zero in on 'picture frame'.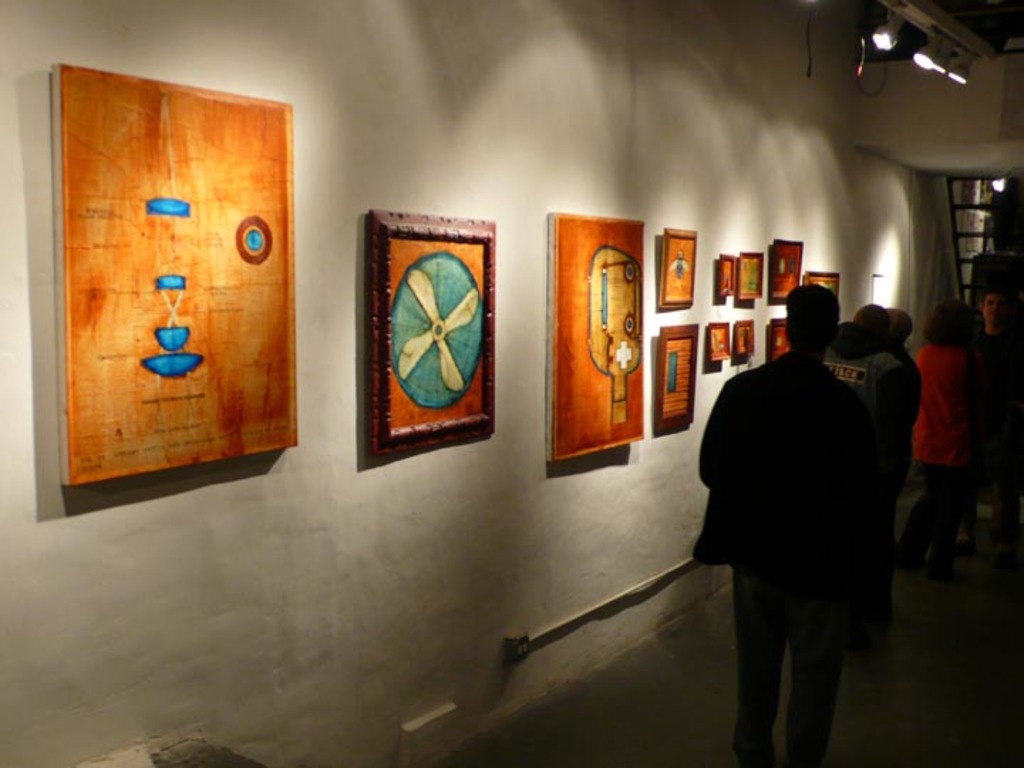
Zeroed in: <region>734, 310, 761, 364</region>.
